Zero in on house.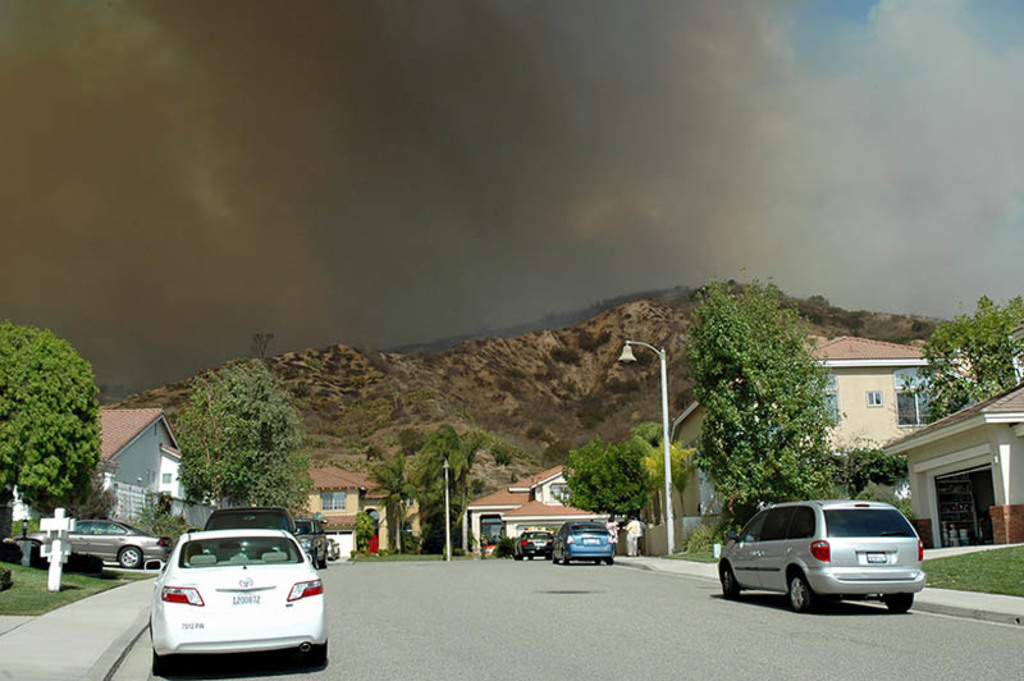
Zeroed in: (x1=643, y1=328, x2=977, y2=550).
